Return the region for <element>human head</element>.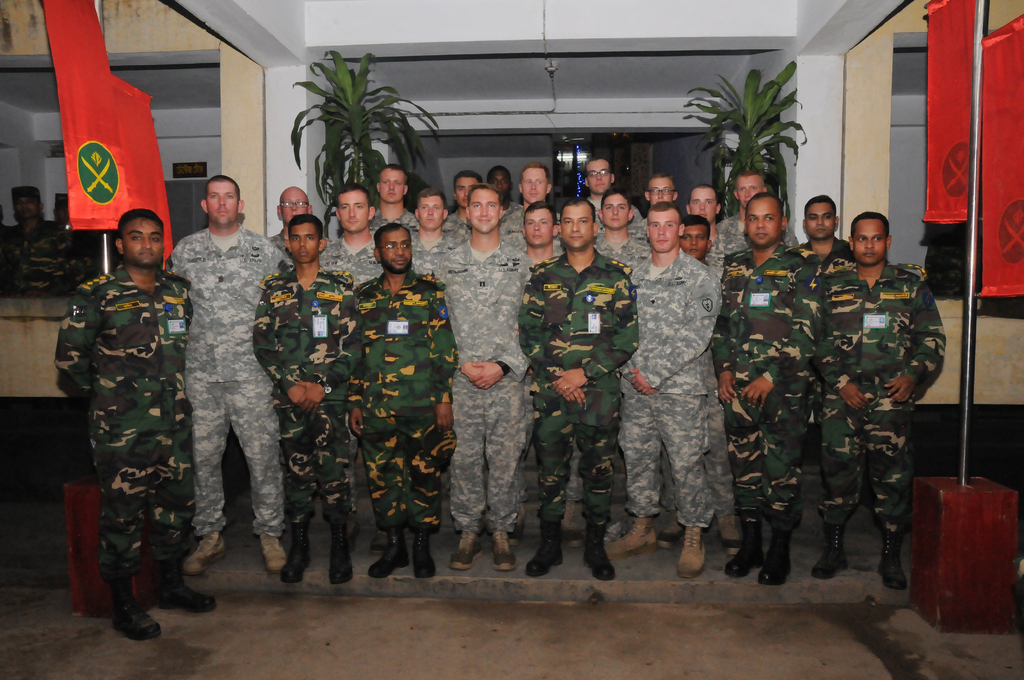
689, 185, 725, 224.
